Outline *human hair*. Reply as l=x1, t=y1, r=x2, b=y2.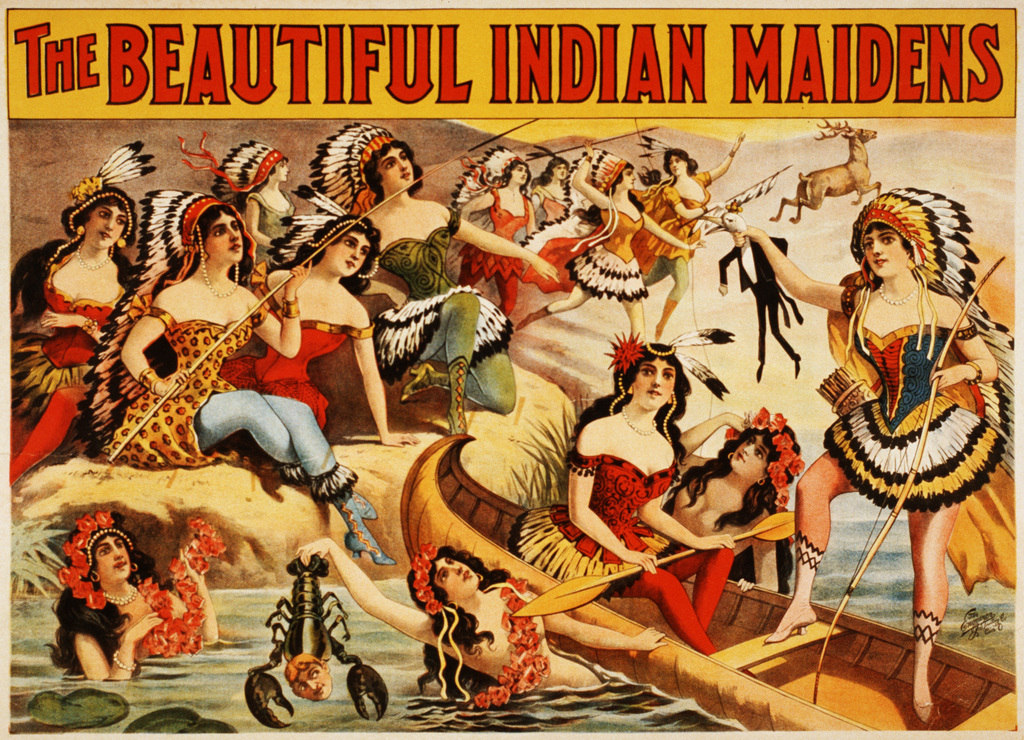
l=529, t=152, r=570, b=189.
